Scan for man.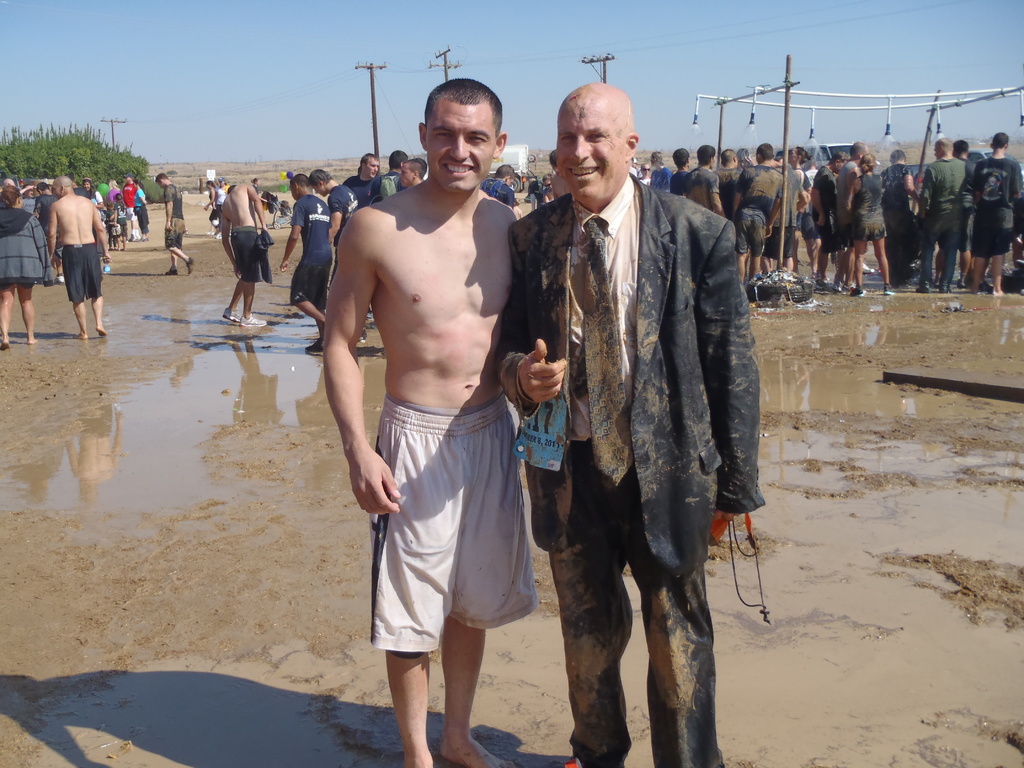
Scan result: (x1=122, y1=173, x2=136, y2=241).
